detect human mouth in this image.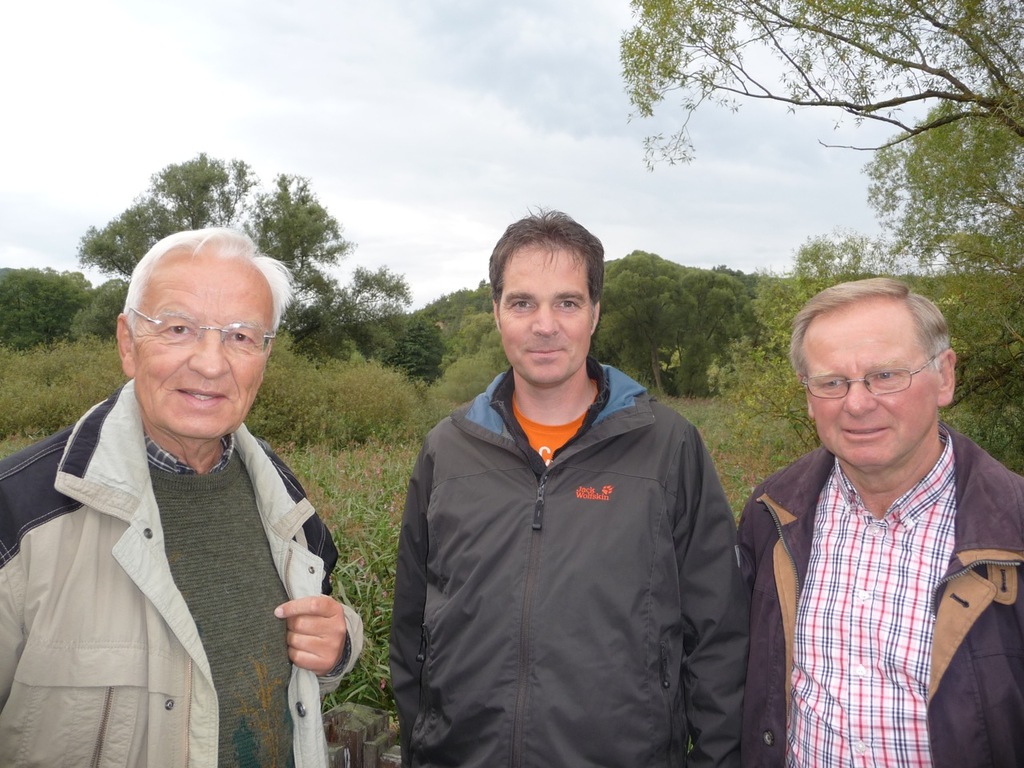
Detection: l=178, t=385, r=224, b=409.
